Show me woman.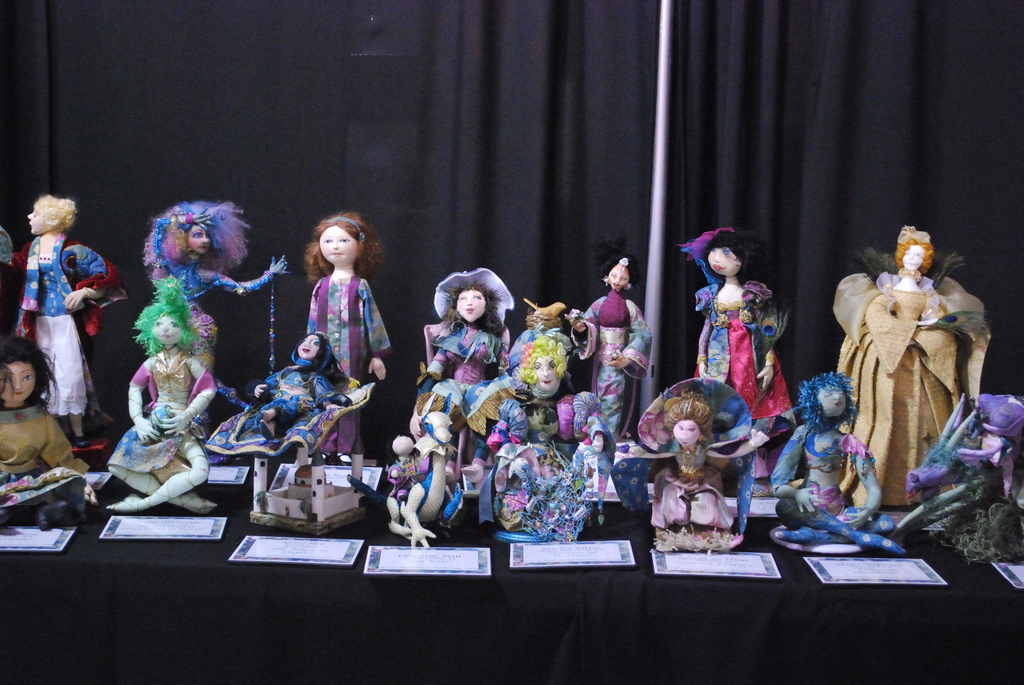
woman is here: 695, 237, 797, 411.
